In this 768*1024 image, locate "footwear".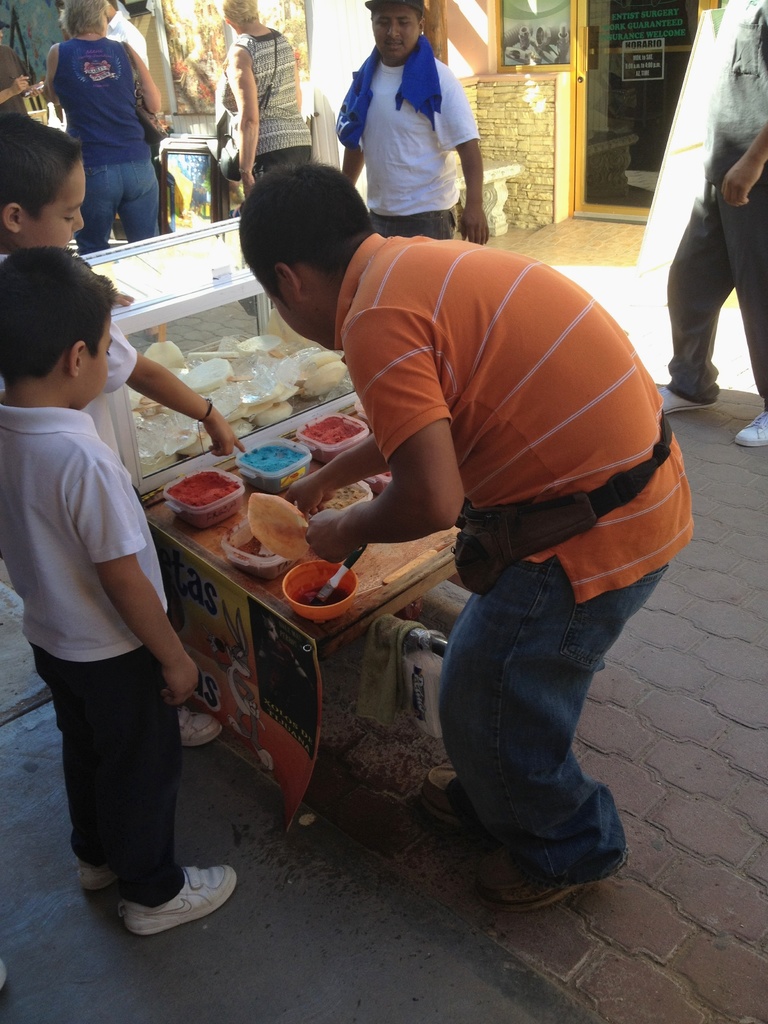
Bounding box: Rect(79, 861, 114, 889).
